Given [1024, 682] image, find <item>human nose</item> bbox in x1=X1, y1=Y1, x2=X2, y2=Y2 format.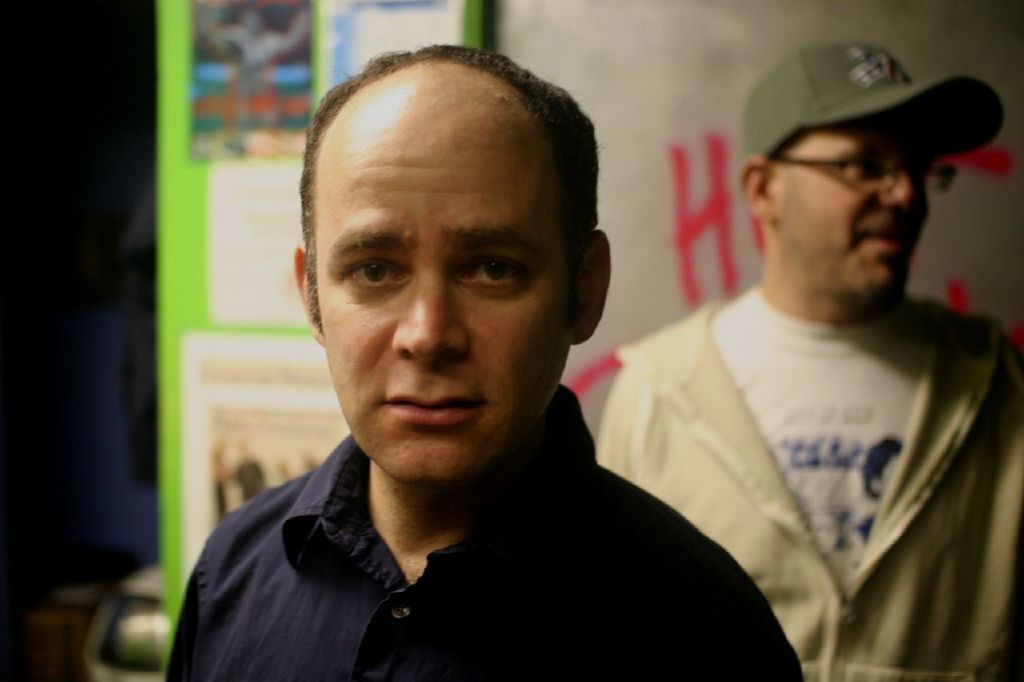
x1=396, y1=271, x2=463, y2=365.
